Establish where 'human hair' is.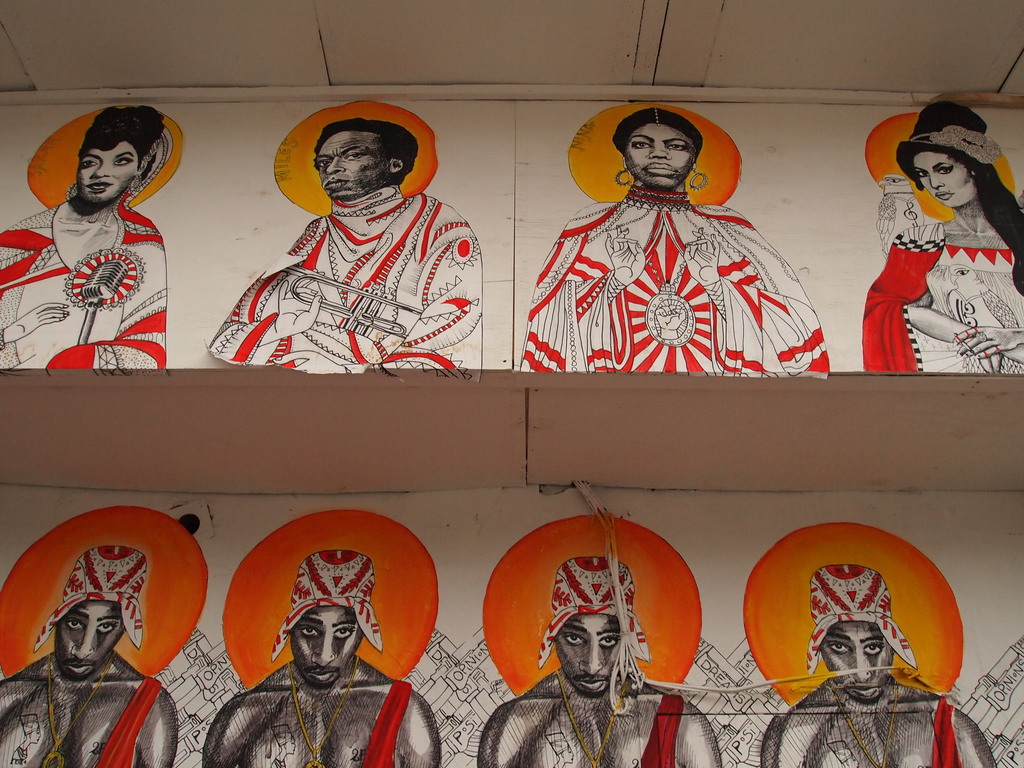
Established at crop(78, 598, 120, 614).
